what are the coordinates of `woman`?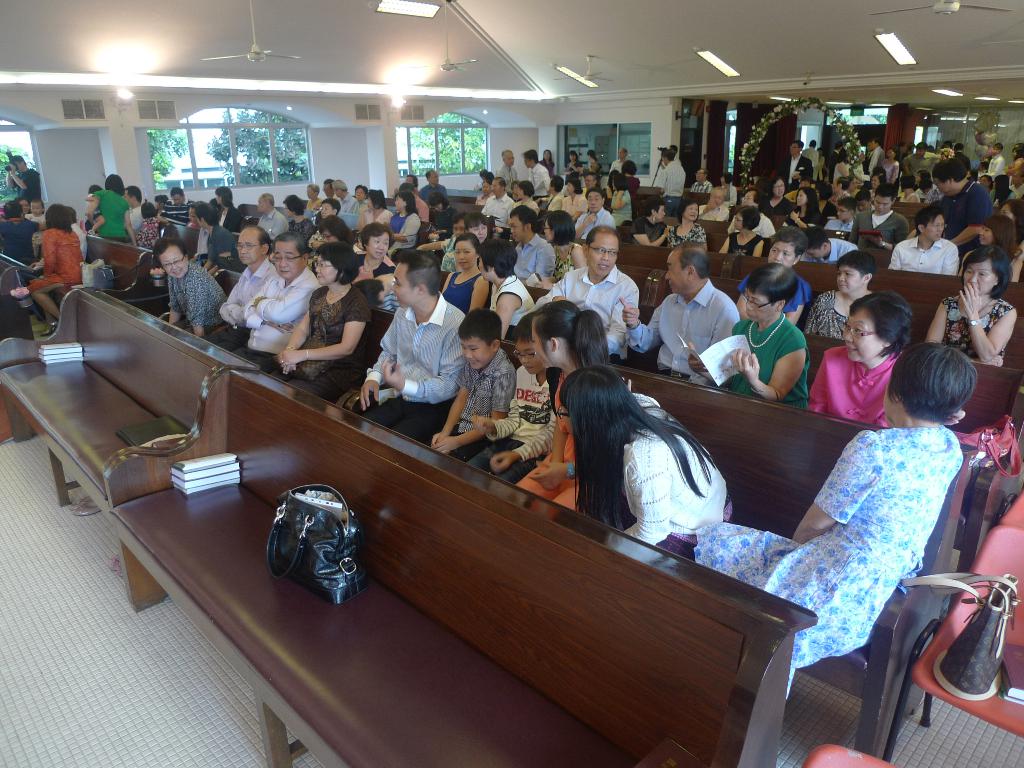
607:172:635:228.
